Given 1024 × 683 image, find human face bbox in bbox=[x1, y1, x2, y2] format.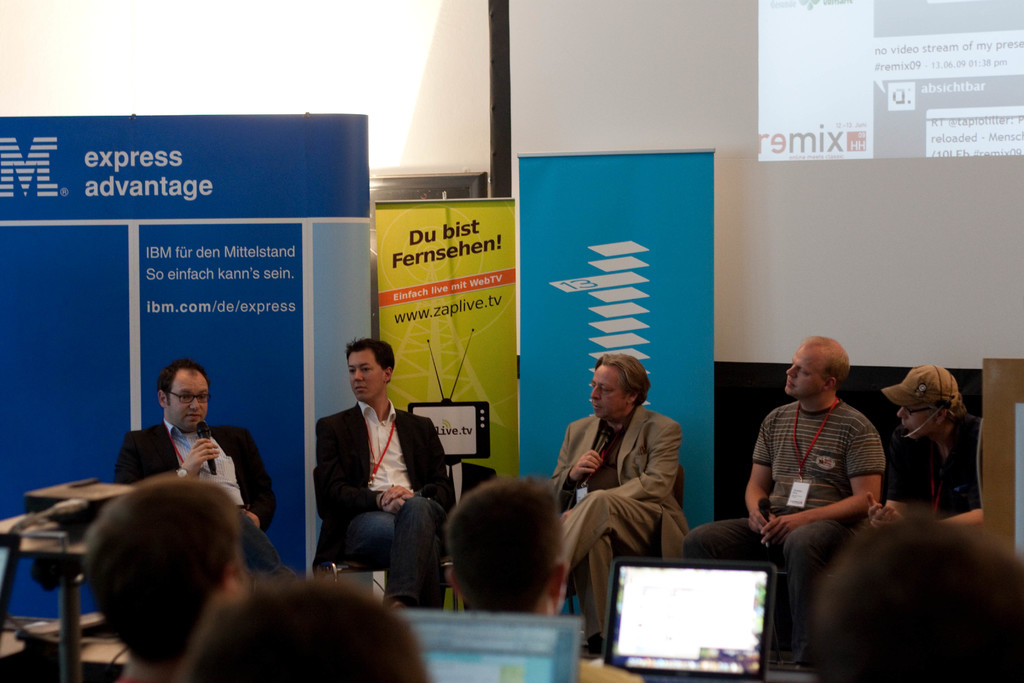
bbox=[168, 371, 209, 432].
